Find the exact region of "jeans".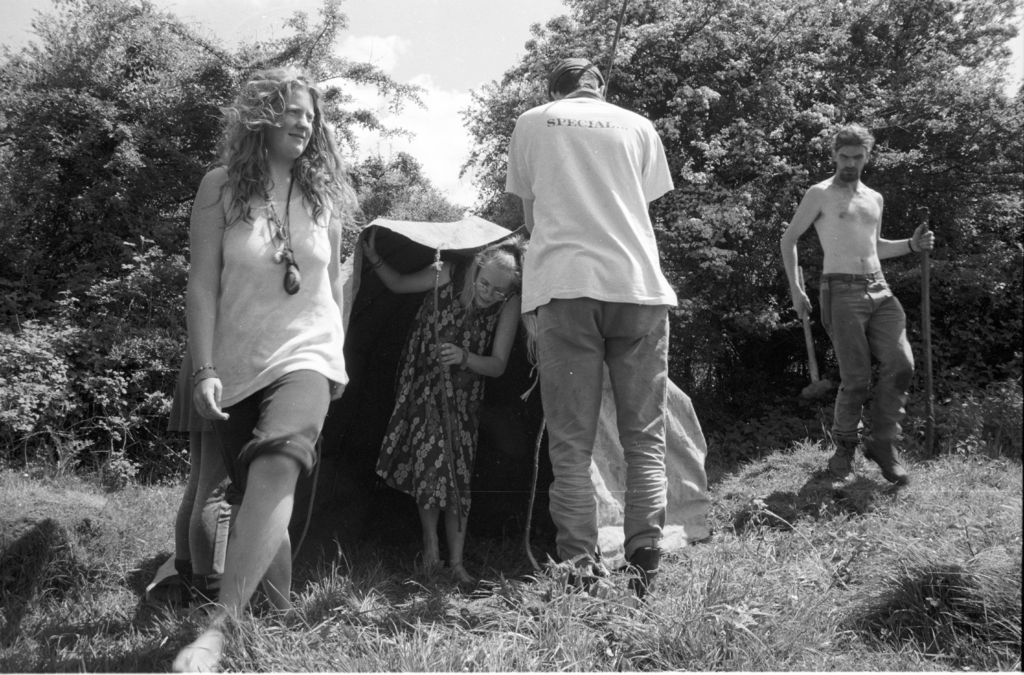
Exact region: rect(817, 272, 917, 445).
